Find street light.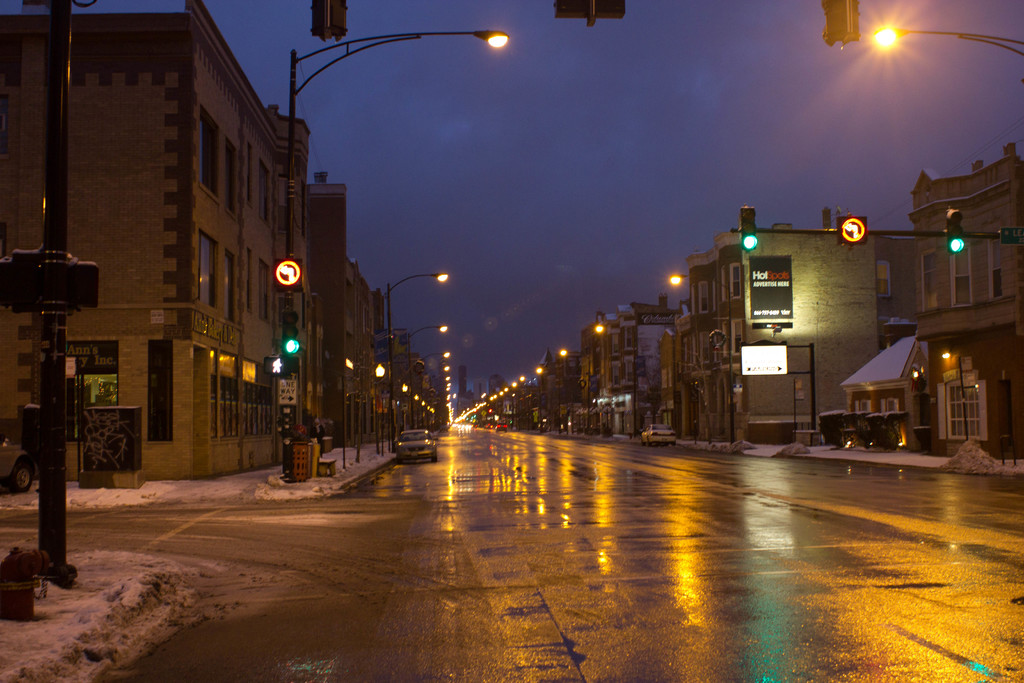
l=275, t=12, r=492, b=425.
